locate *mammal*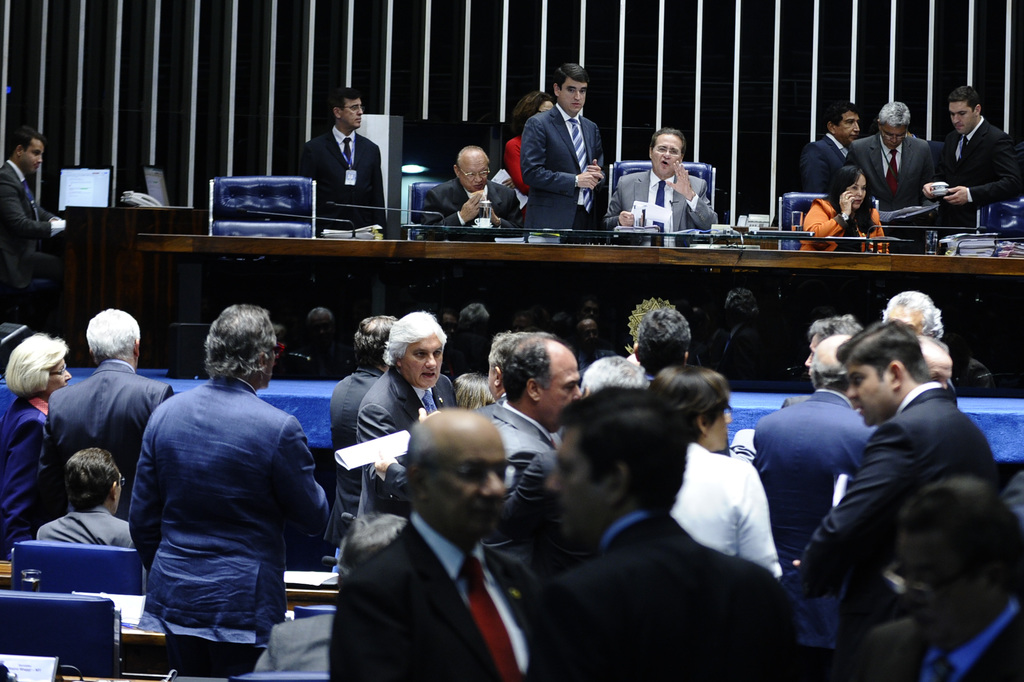
(x1=0, y1=329, x2=71, y2=560)
